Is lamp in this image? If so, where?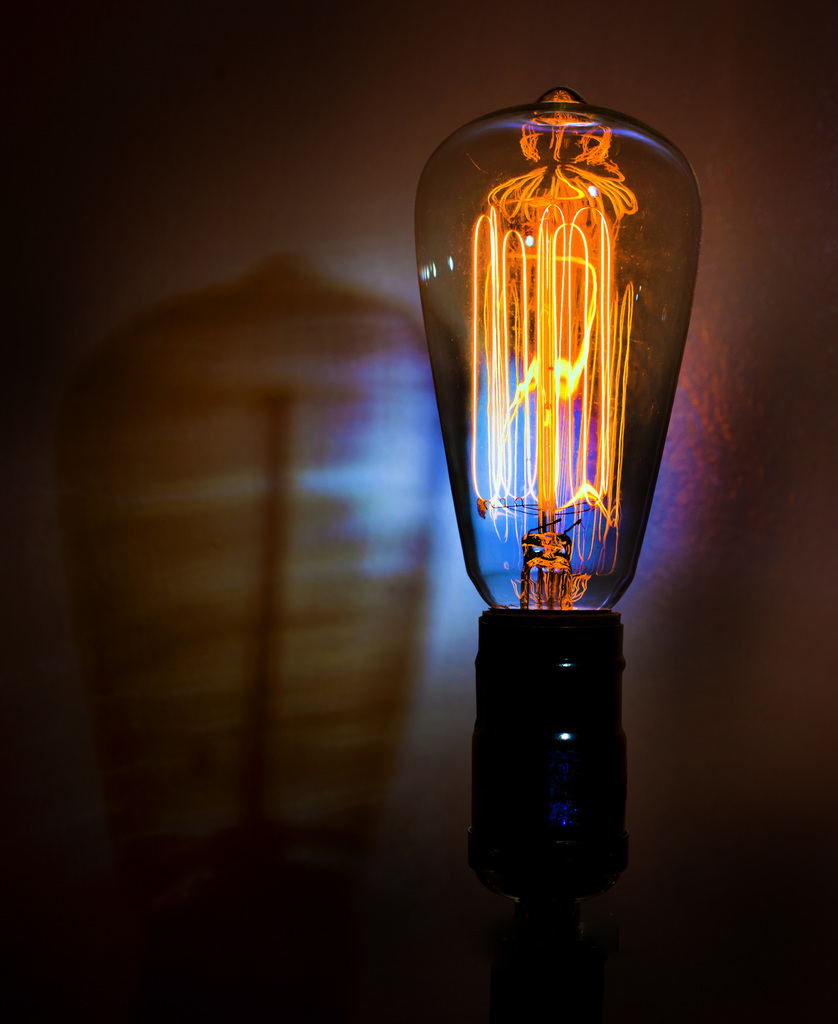
Yes, at [x1=417, y1=83, x2=708, y2=1023].
